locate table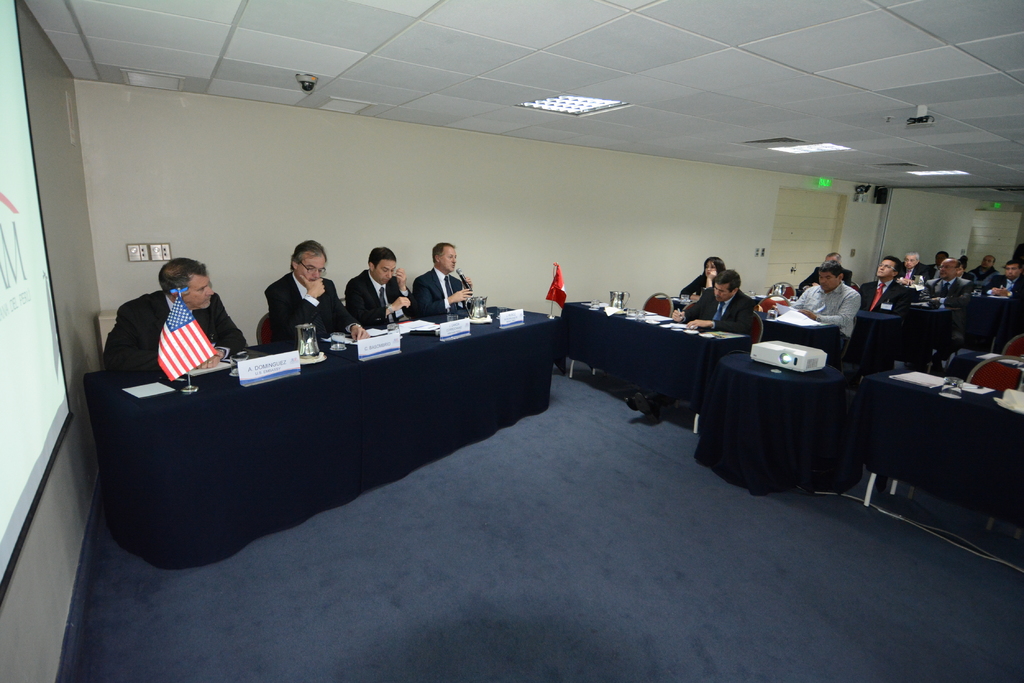
959, 291, 1011, 350
